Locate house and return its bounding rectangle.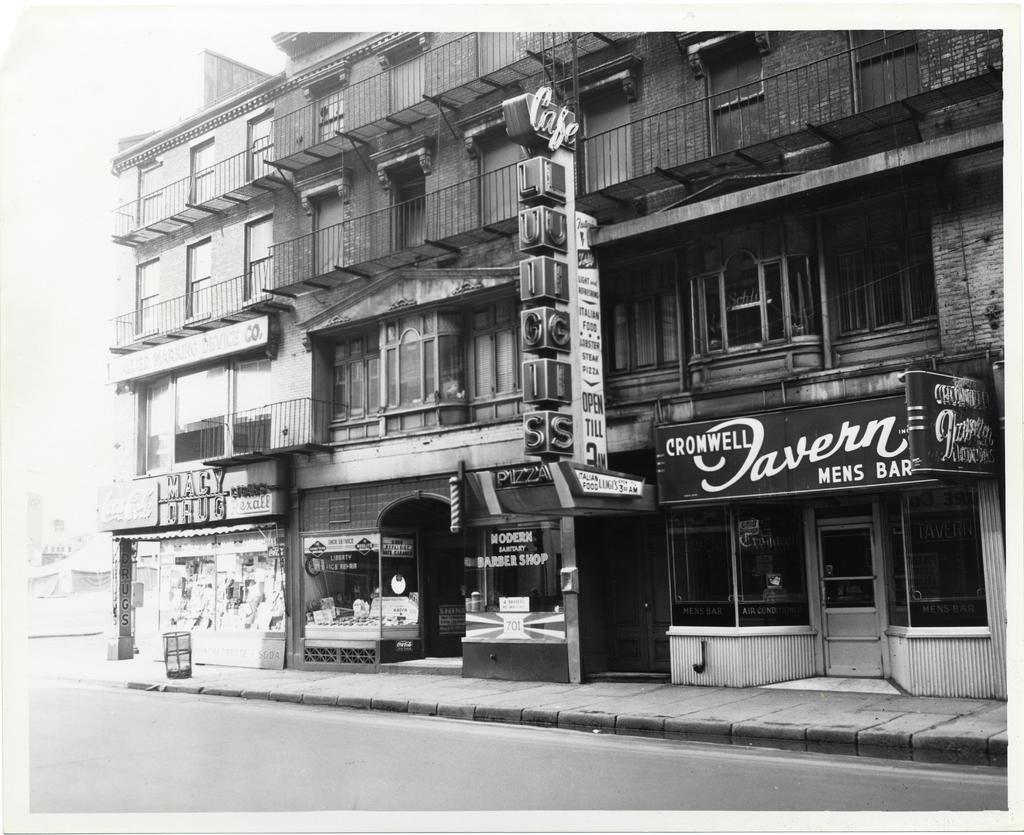
bbox(94, 47, 286, 669).
